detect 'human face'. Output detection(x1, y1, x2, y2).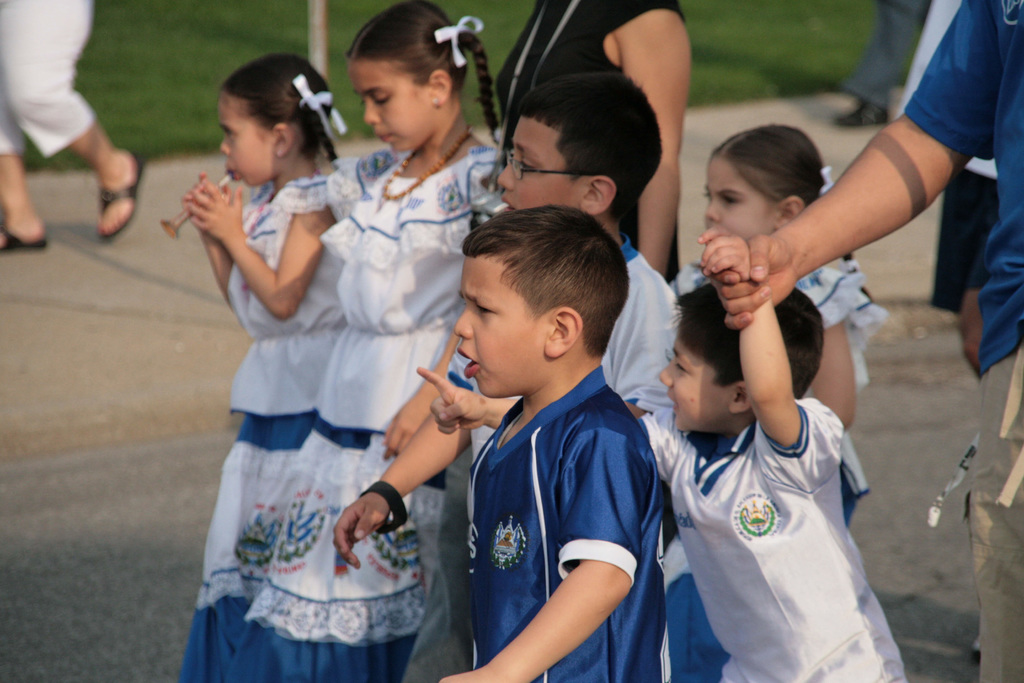
detection(494, 120, 581, 208).
